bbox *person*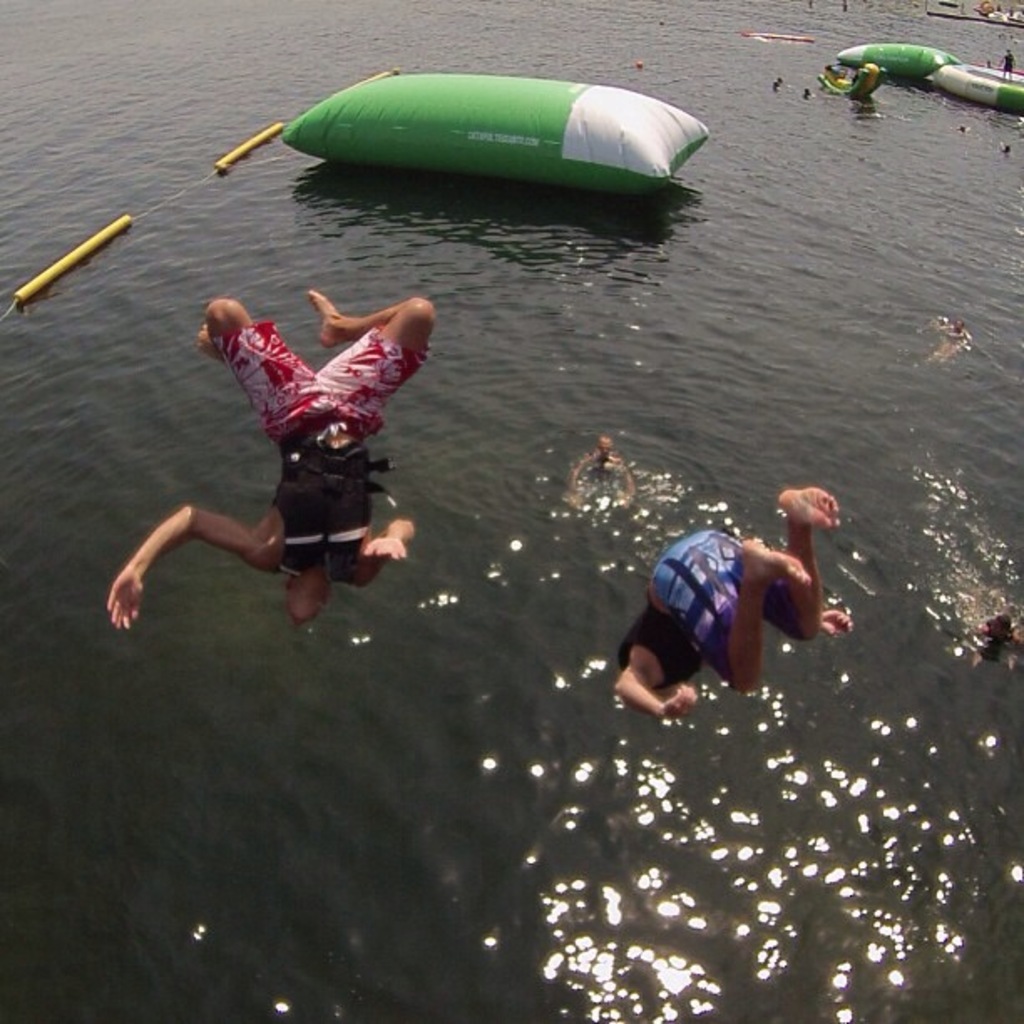
BBox(996, 0, 999, 17)
